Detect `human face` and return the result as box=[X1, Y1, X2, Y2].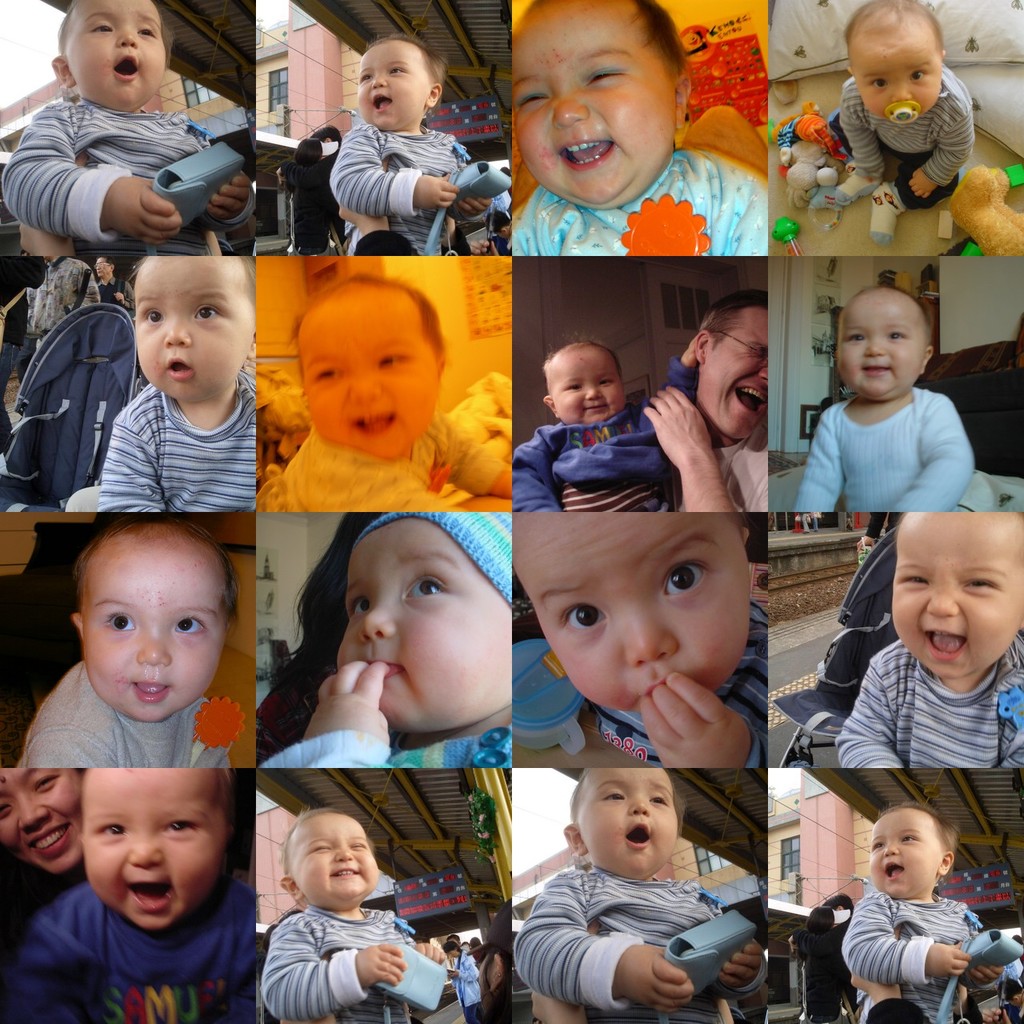
box=[706, 312, 769, 435].
